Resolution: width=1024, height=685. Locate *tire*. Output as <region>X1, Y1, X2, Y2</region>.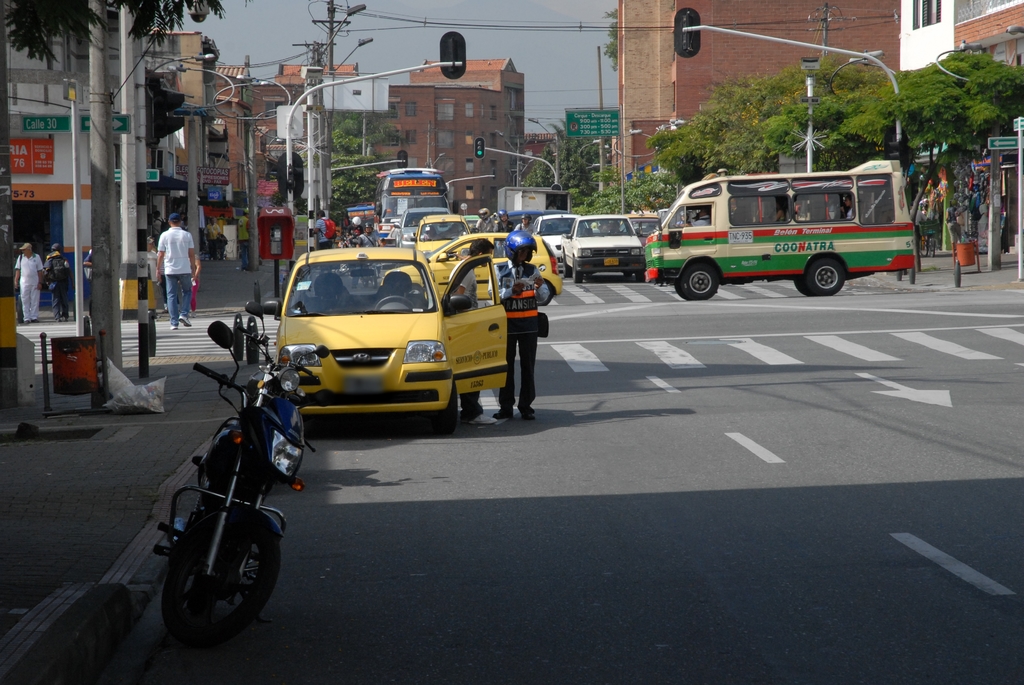
<region>154, 505, 271, 649</region>.
